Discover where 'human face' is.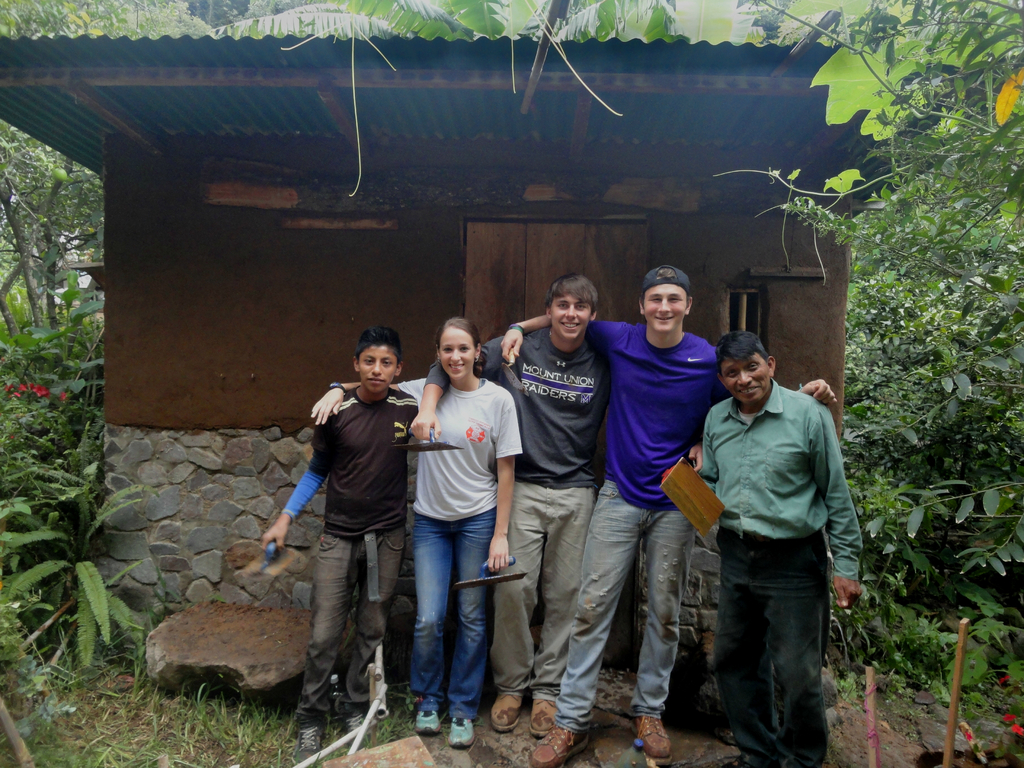
Discovered at (645, 283, 684, 336).
